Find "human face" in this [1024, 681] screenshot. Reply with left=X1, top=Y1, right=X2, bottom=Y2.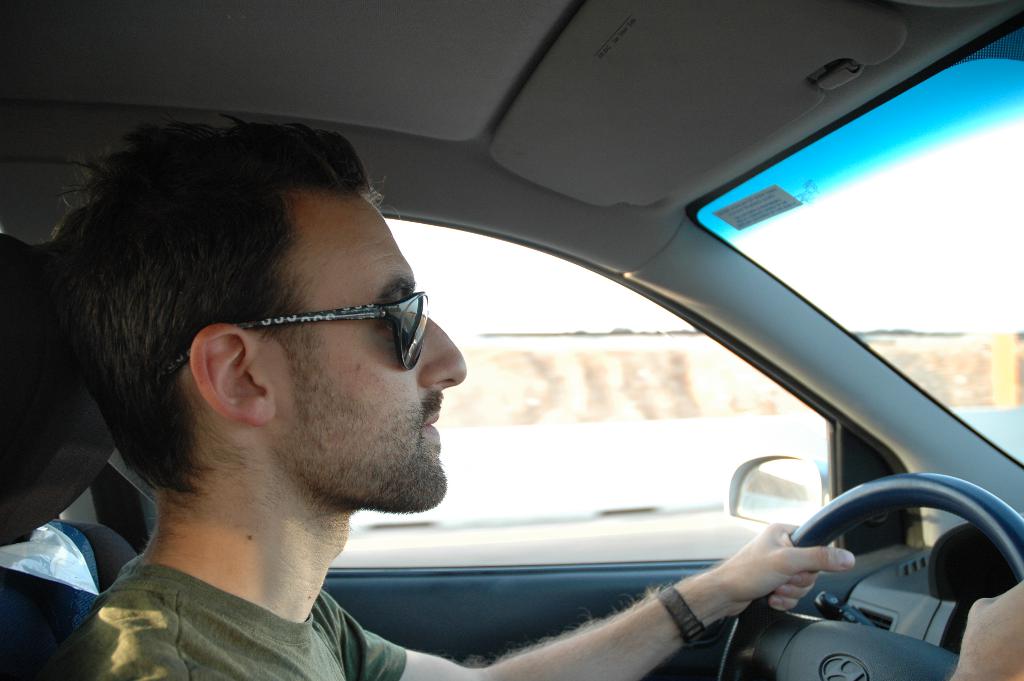
left=268, top=186, right=465, bottom=512.
